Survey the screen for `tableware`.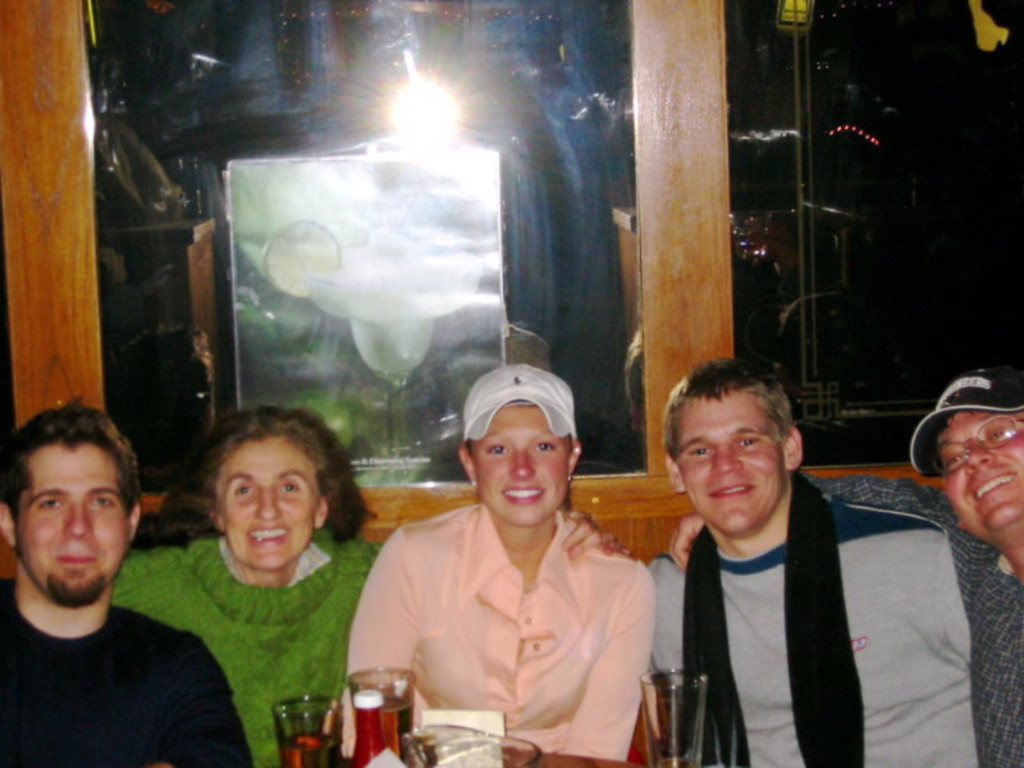
Survey found: 265,690,340,767.
